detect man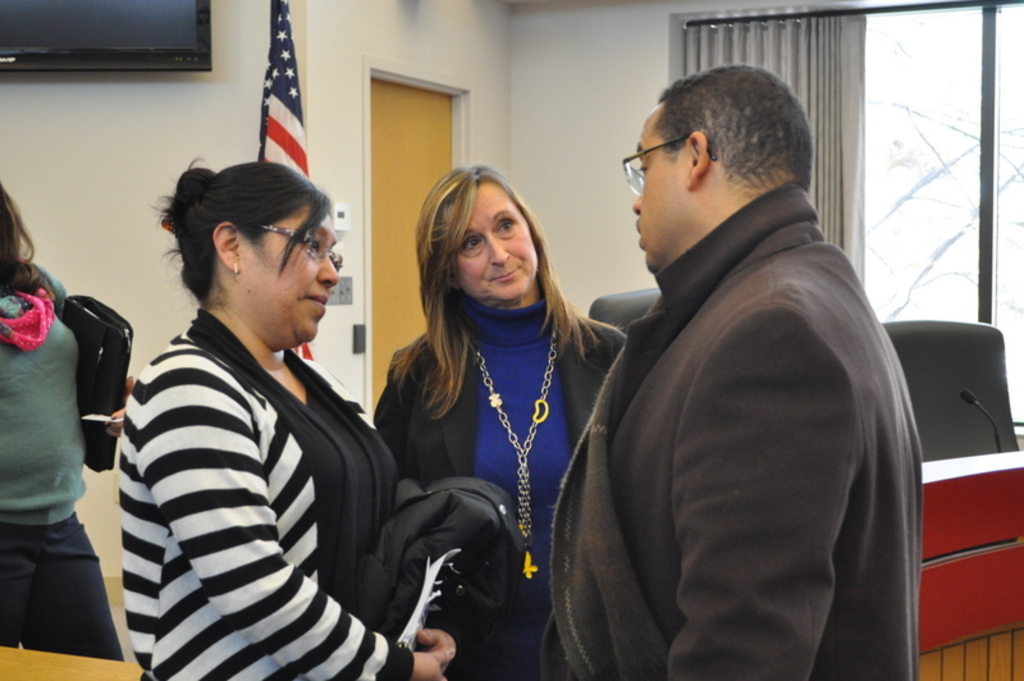
(549, 49, 931, 672)
